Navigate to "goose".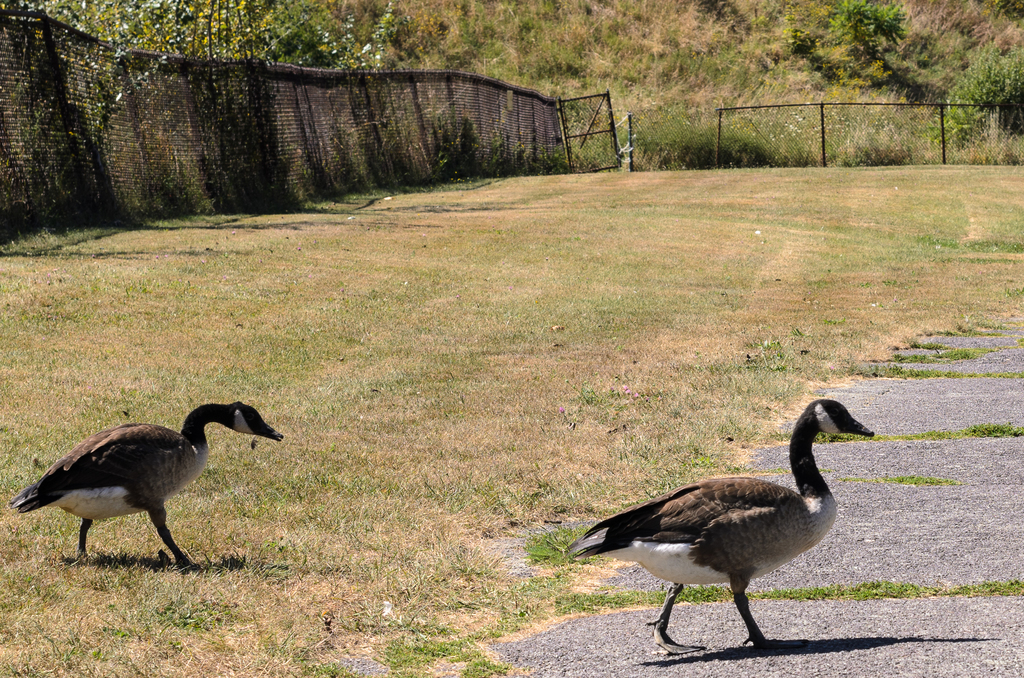
Navigation target: bbox=(6, 397, 287, 576).
